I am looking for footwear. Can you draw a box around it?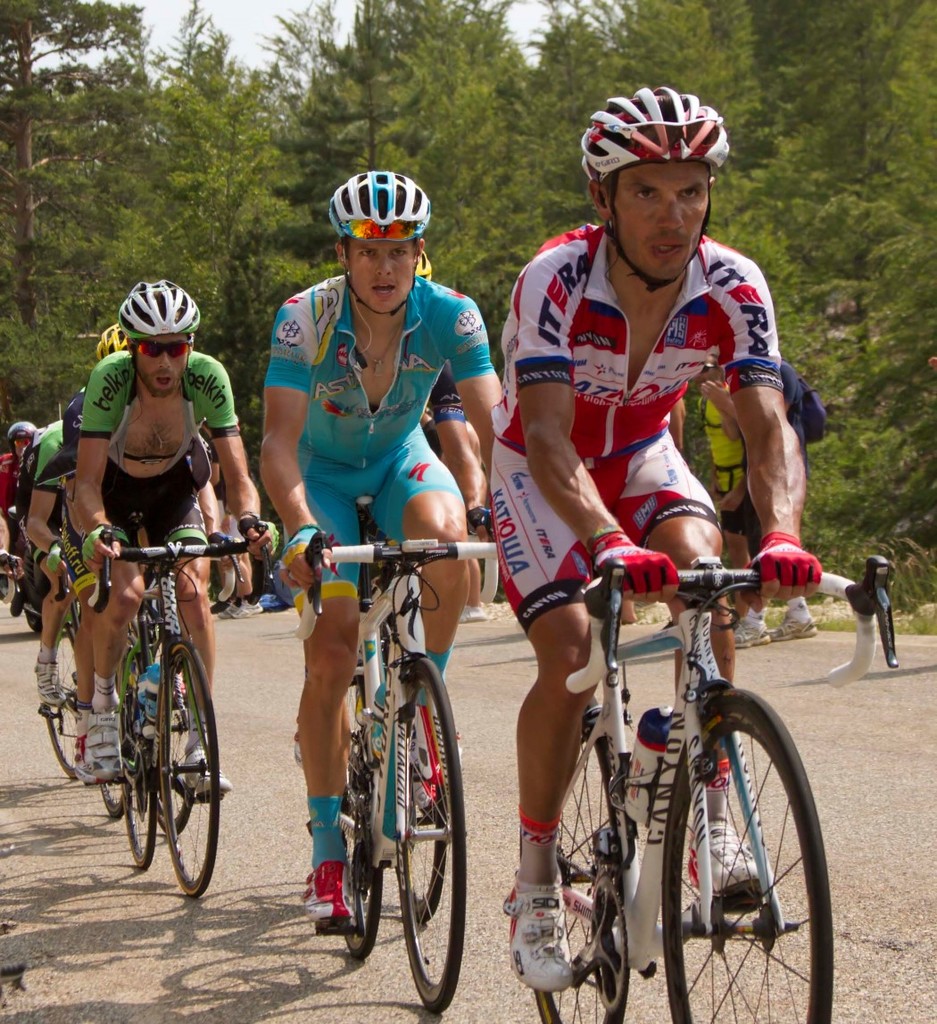
Sure, the bounding box is detection(37, 655, 64, 705).
